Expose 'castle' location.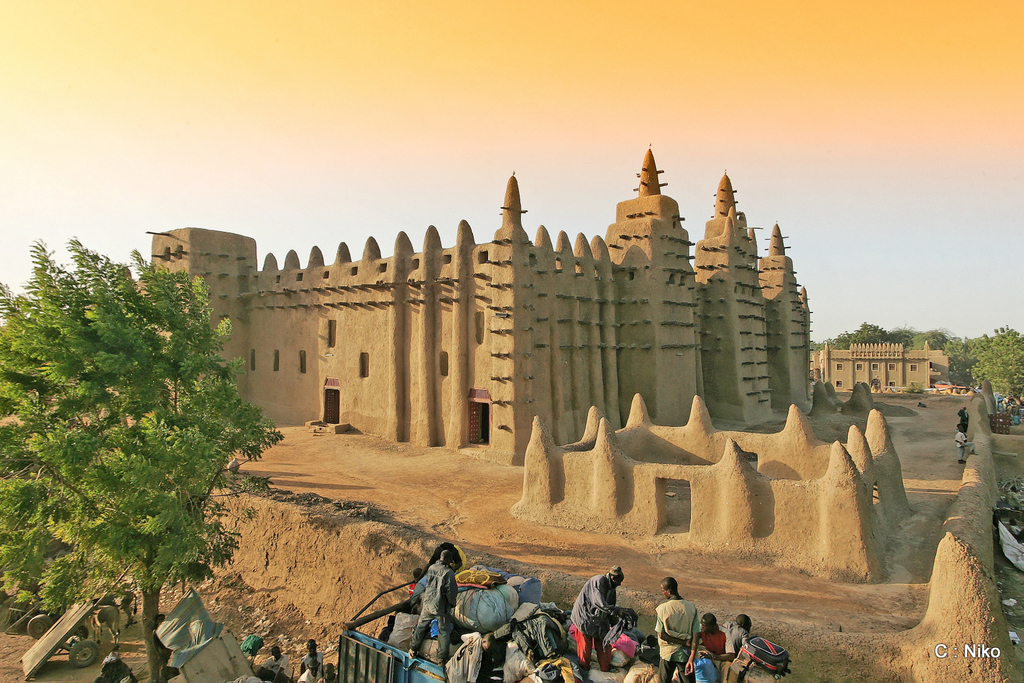
Exposed at [95,130,810,512].
